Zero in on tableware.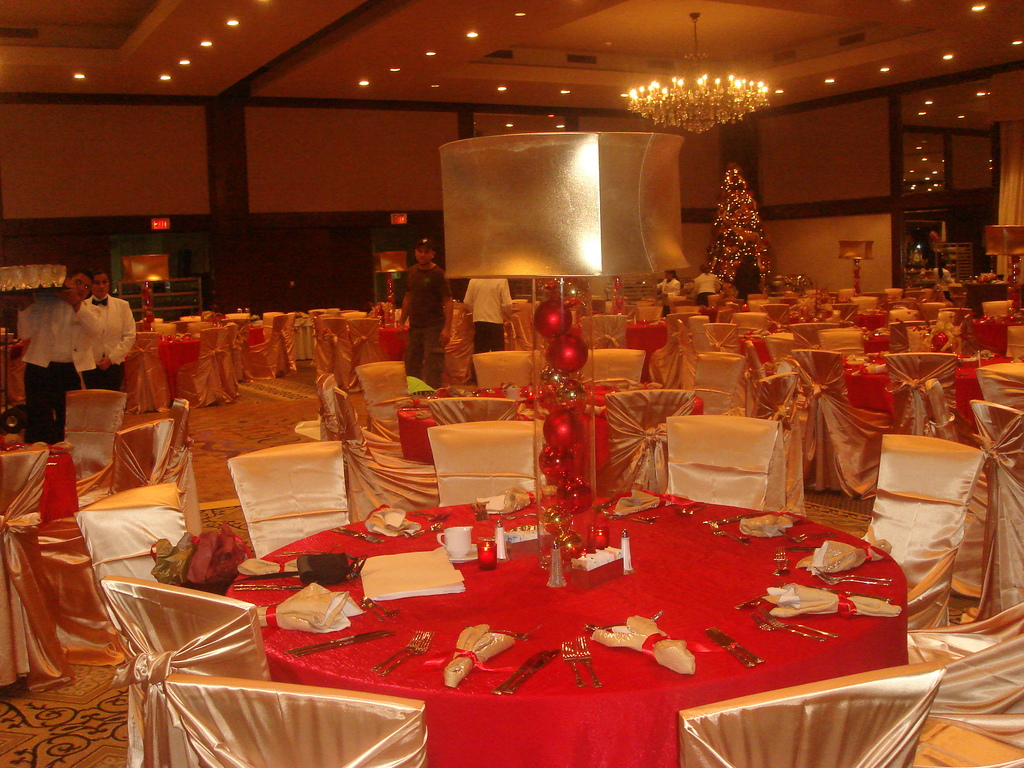
Zeroed in: left=471, top=499, right=491, bottom=523.
